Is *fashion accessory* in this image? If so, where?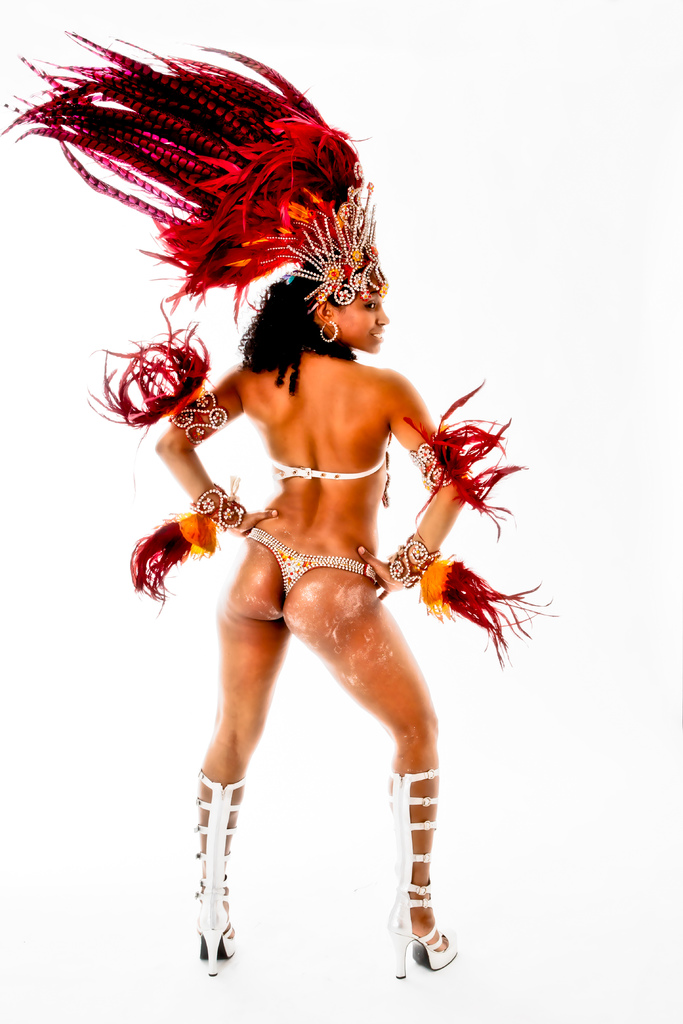
Yes, at 0:23:388:314.
